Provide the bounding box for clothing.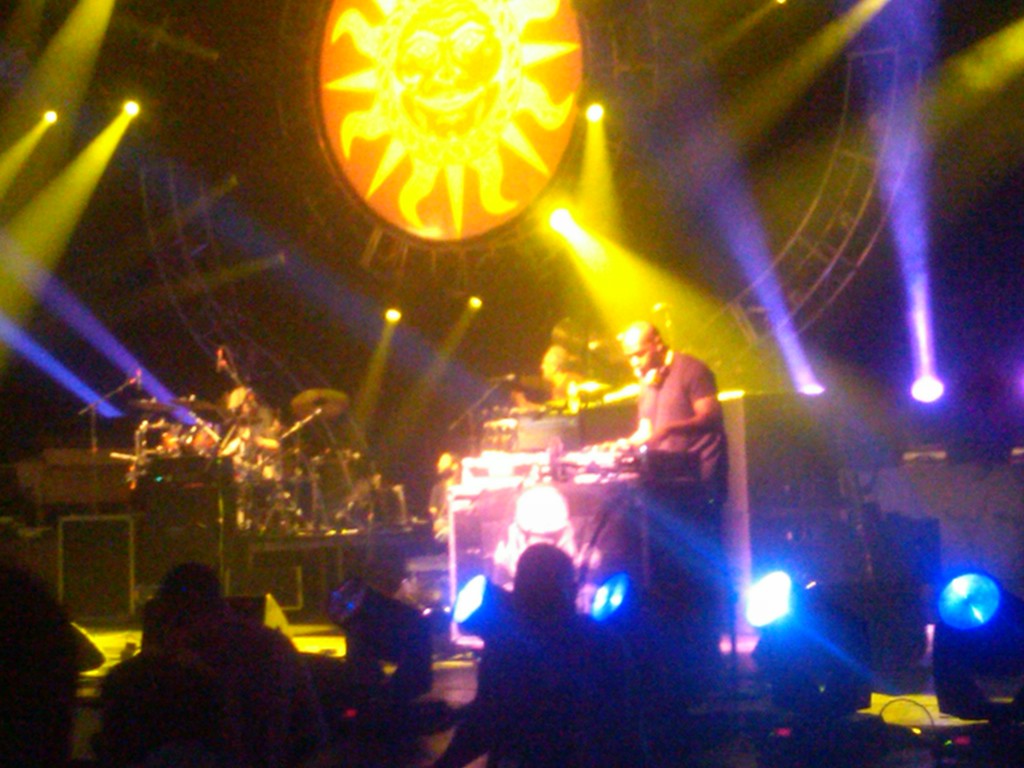
643,349,737,651.
